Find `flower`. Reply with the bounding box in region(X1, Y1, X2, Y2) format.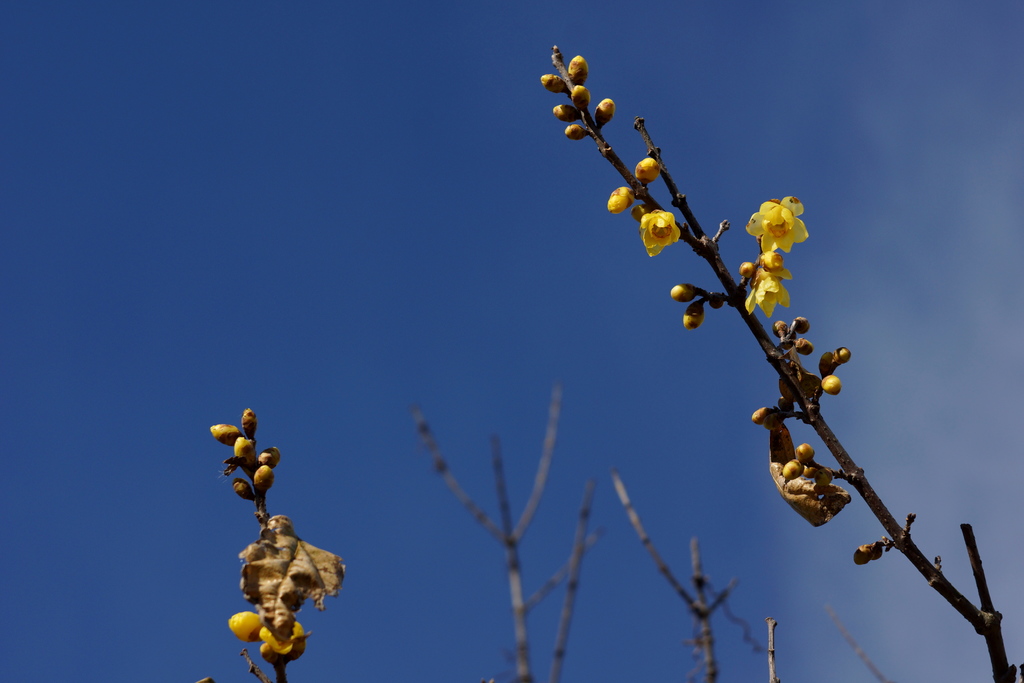
region(746, 265, 792, 316).
